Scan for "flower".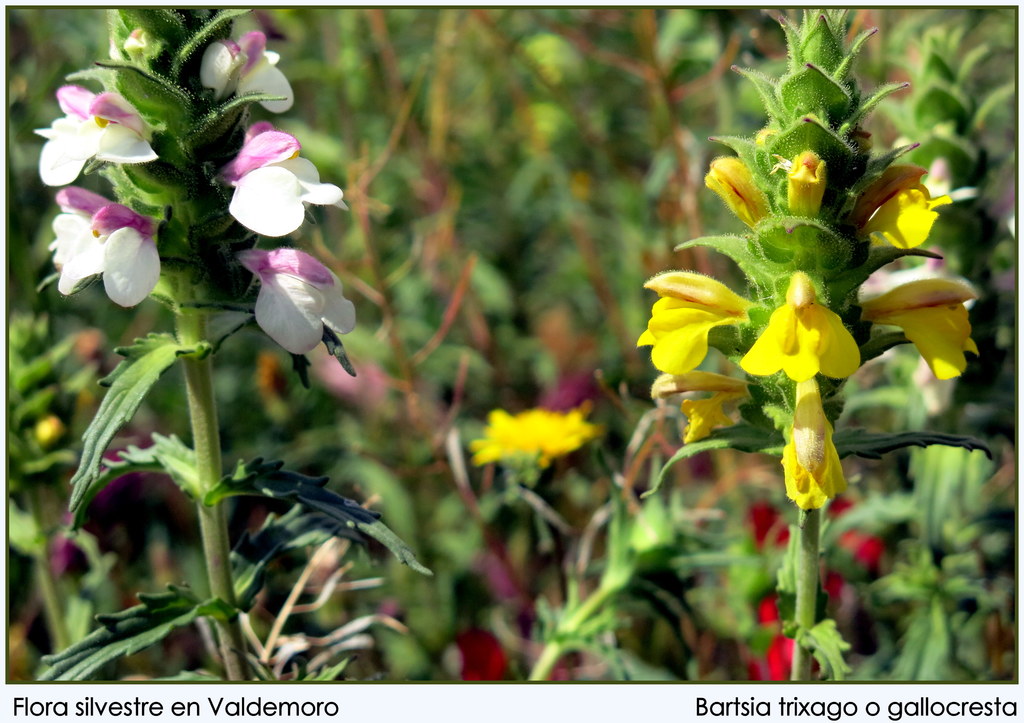
Scan result: BBox(847, 160, 956, 250).
